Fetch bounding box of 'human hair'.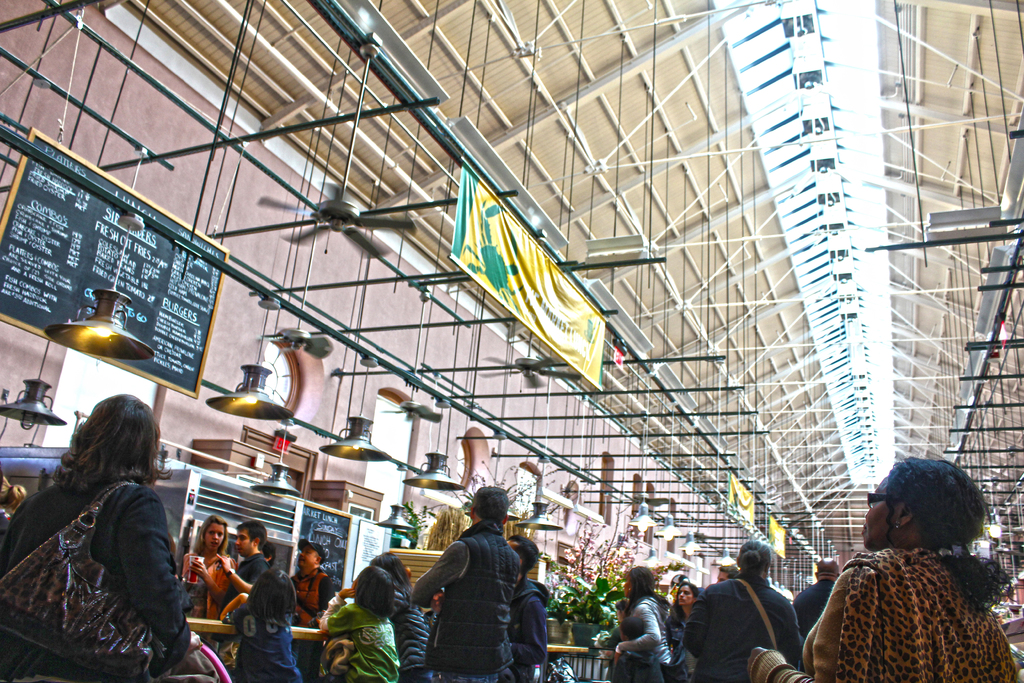
Bbox: box(735, 539, 772, 583).
